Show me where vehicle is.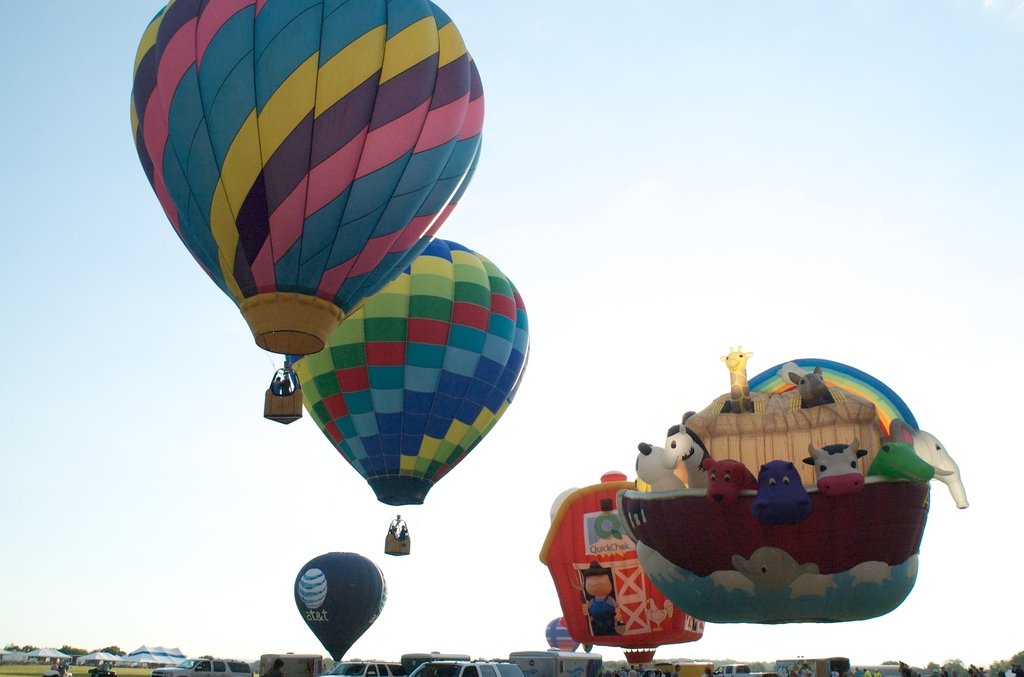
vehicle is at {"left": 504, "top": 648, "right": 598, "bottom": 676}.
